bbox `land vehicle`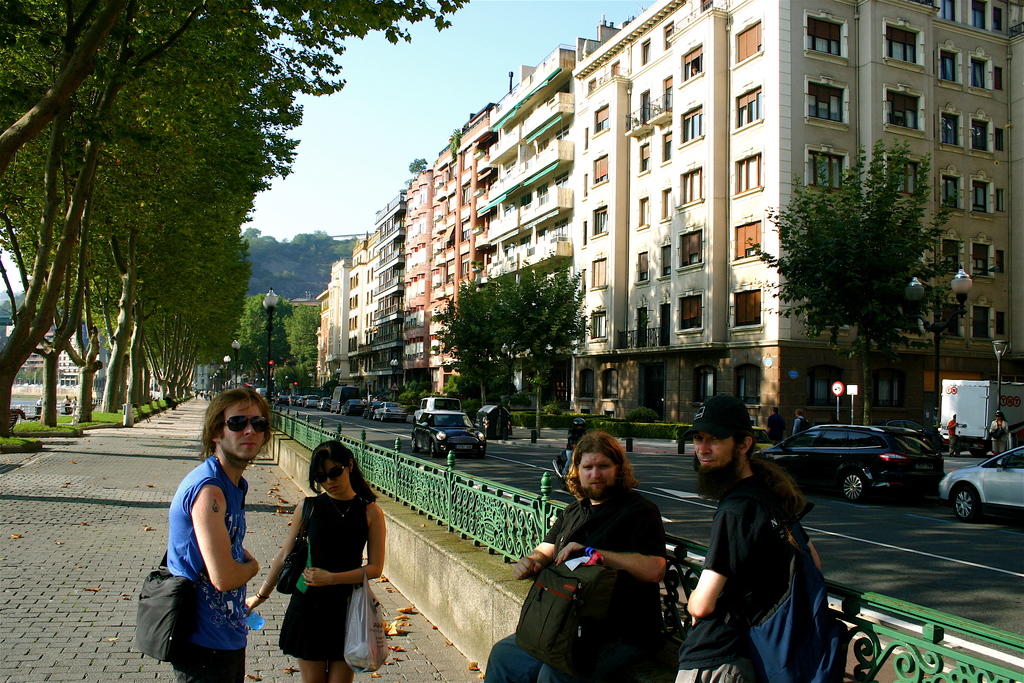
l=330, t=387, r=362, b=412
